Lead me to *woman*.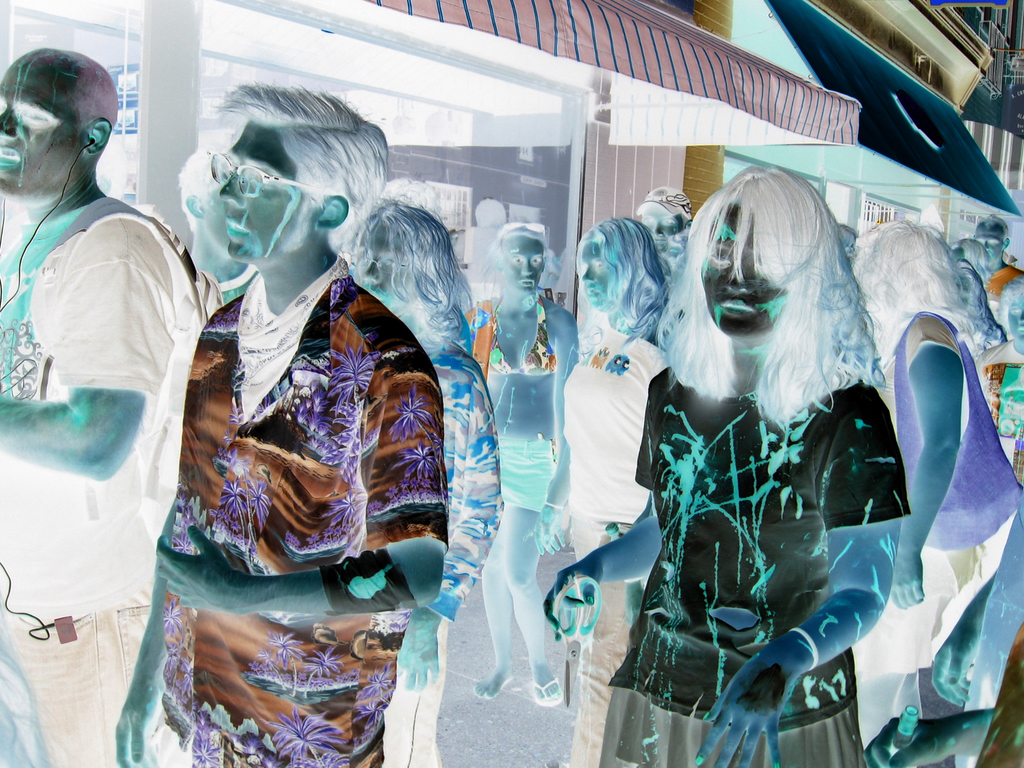
Lead to <bbox>518, 213, 685, 767</bbox>.
